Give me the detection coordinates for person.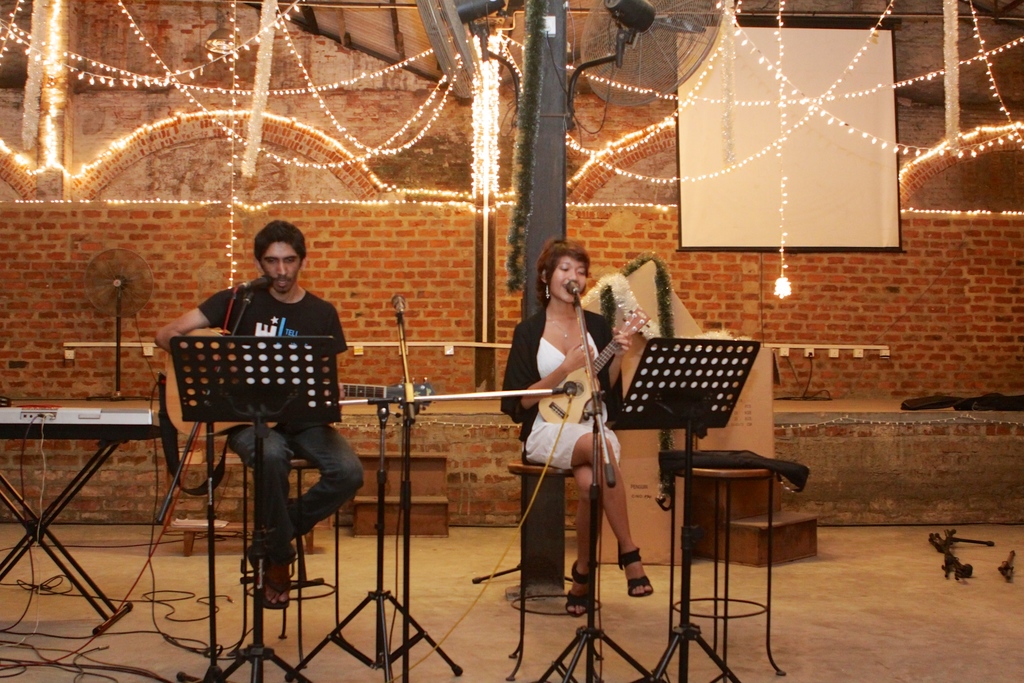
x1=500 y1=238 x2=655 y2=620.
